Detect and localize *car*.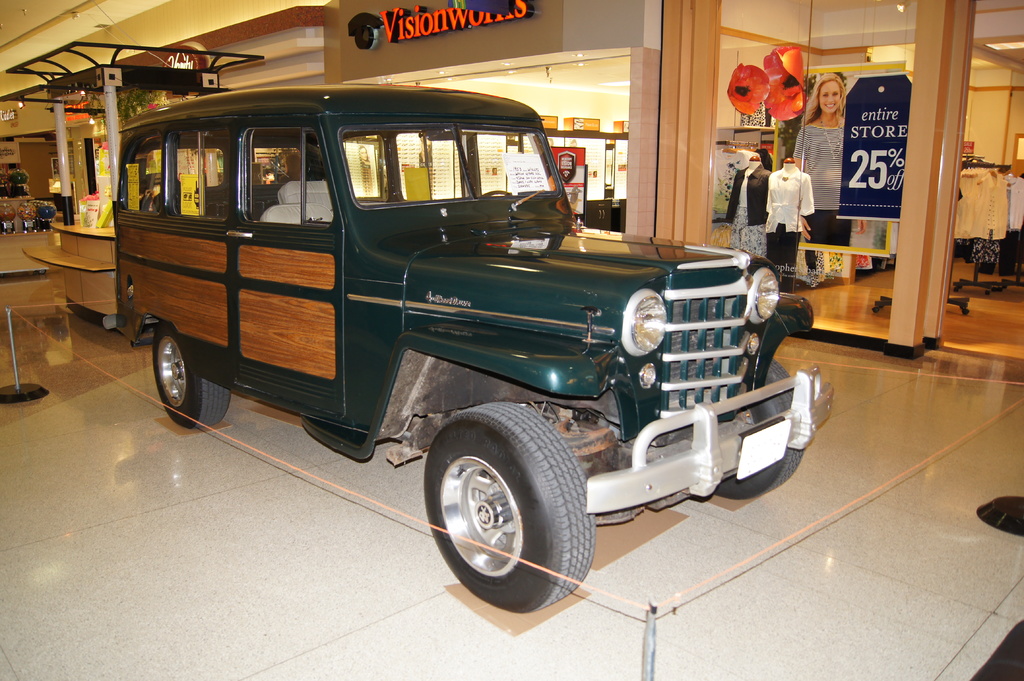
Localized at 82, 74, 767, 588.
